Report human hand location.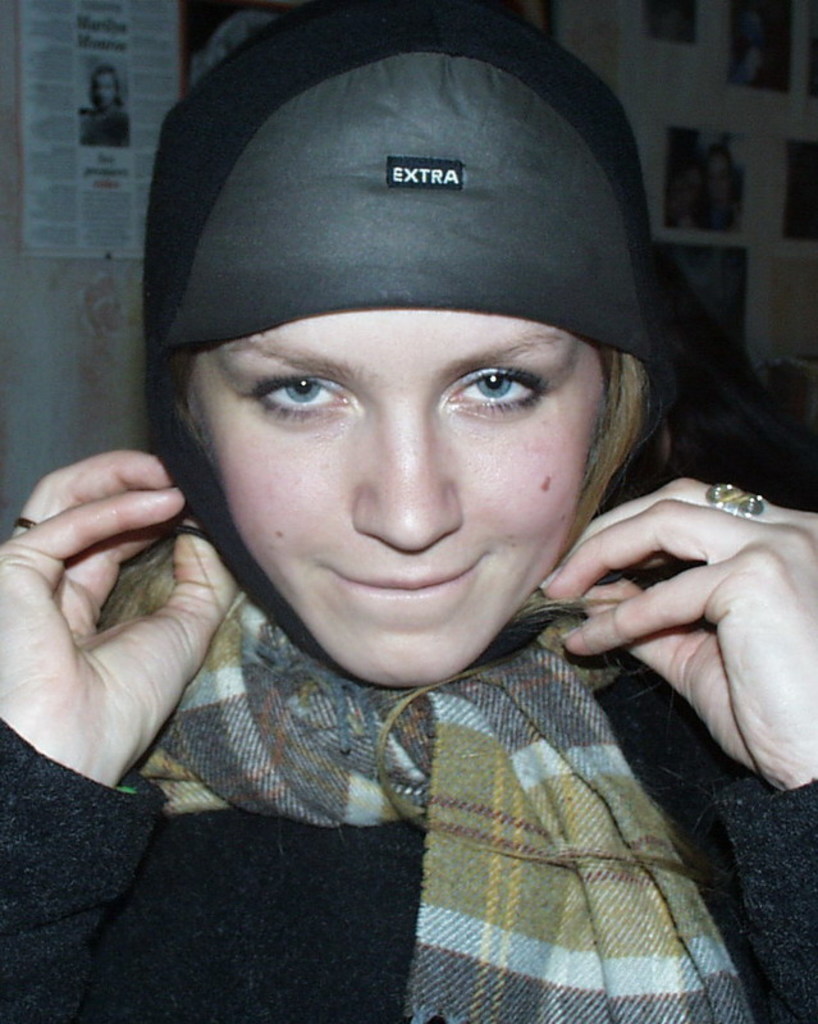
Report: <region>538, 476, 817, 795</region>.
